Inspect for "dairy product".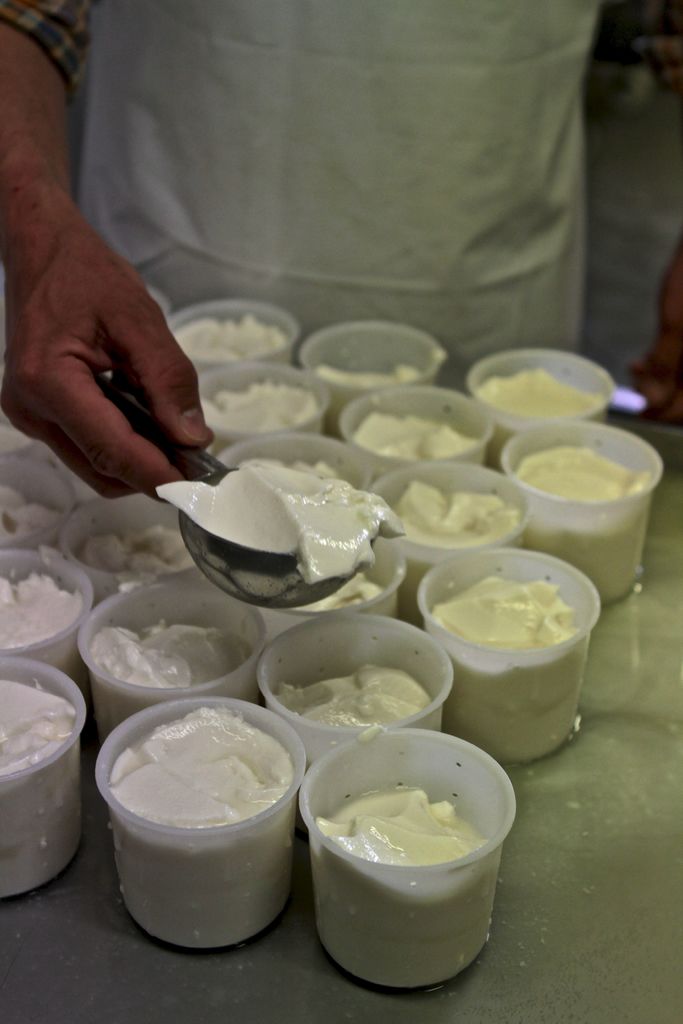
Inspection: crop(290, 659, 416, 719).
